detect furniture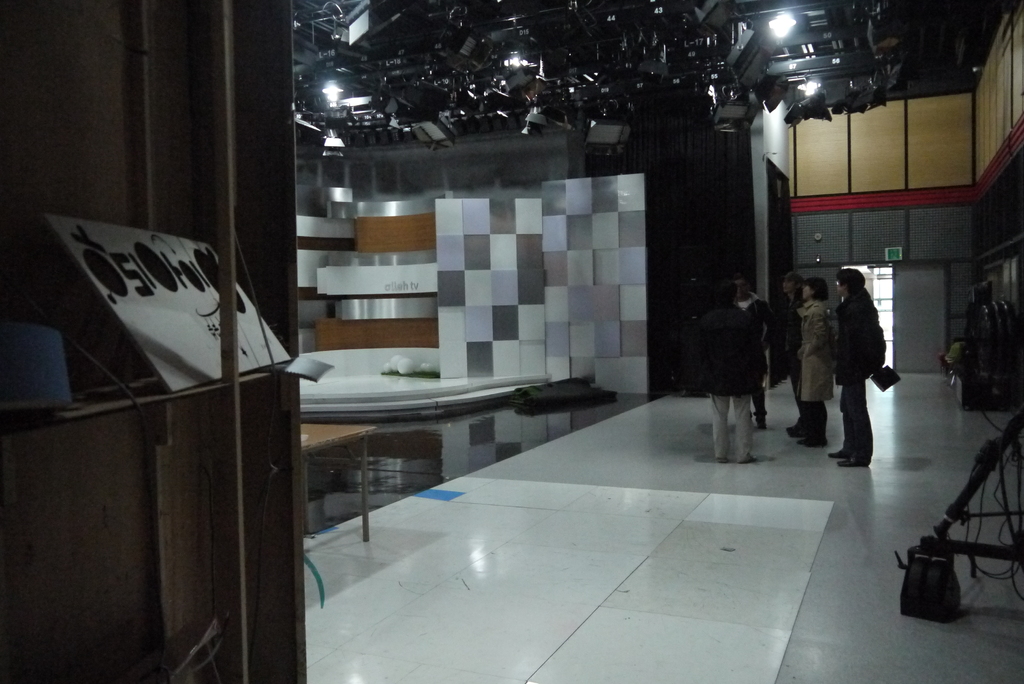
l=299, t=421, r=376, b=541
